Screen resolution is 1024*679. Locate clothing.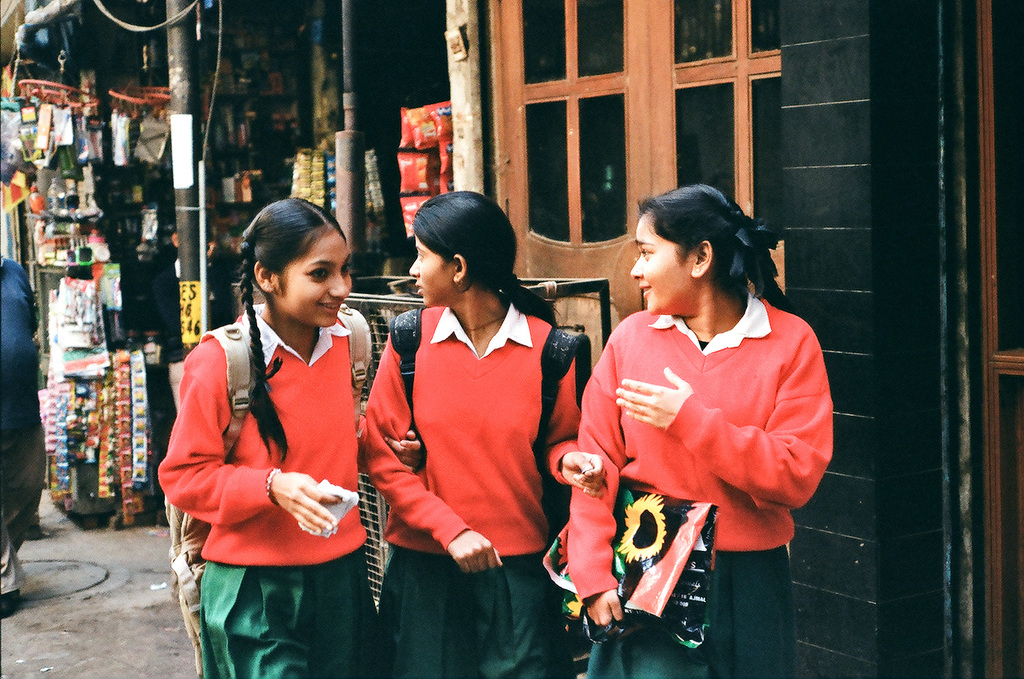
l=157, t=301, r=380, b=678.
